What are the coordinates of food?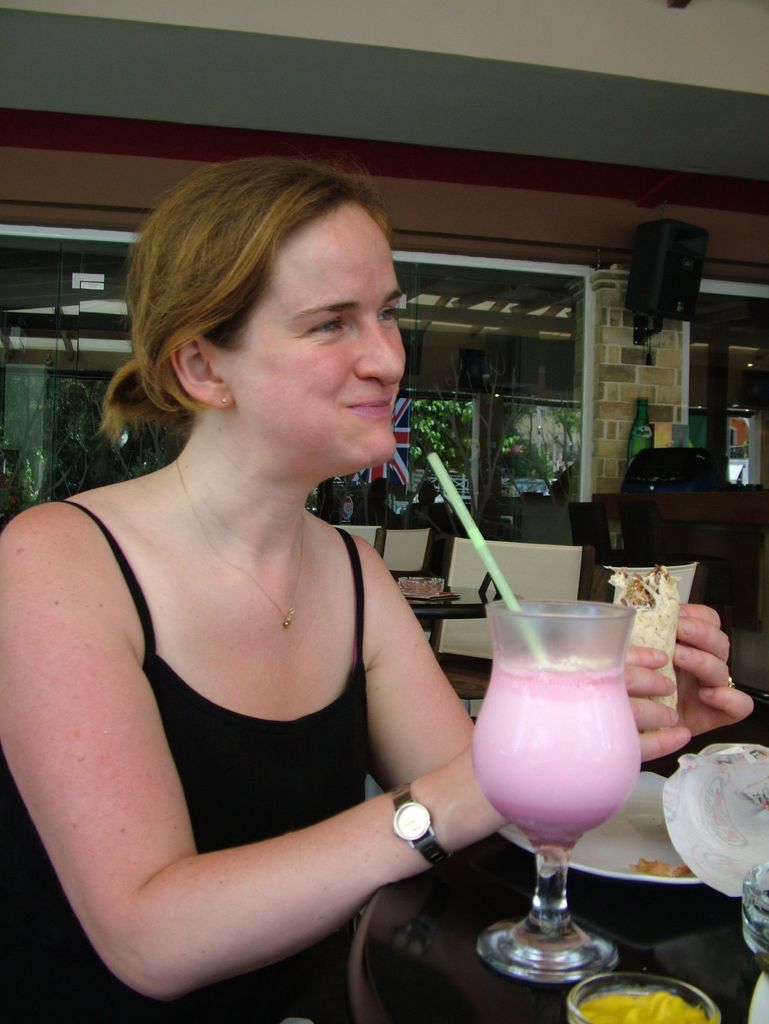
crop(603, 561, 682, 736).
